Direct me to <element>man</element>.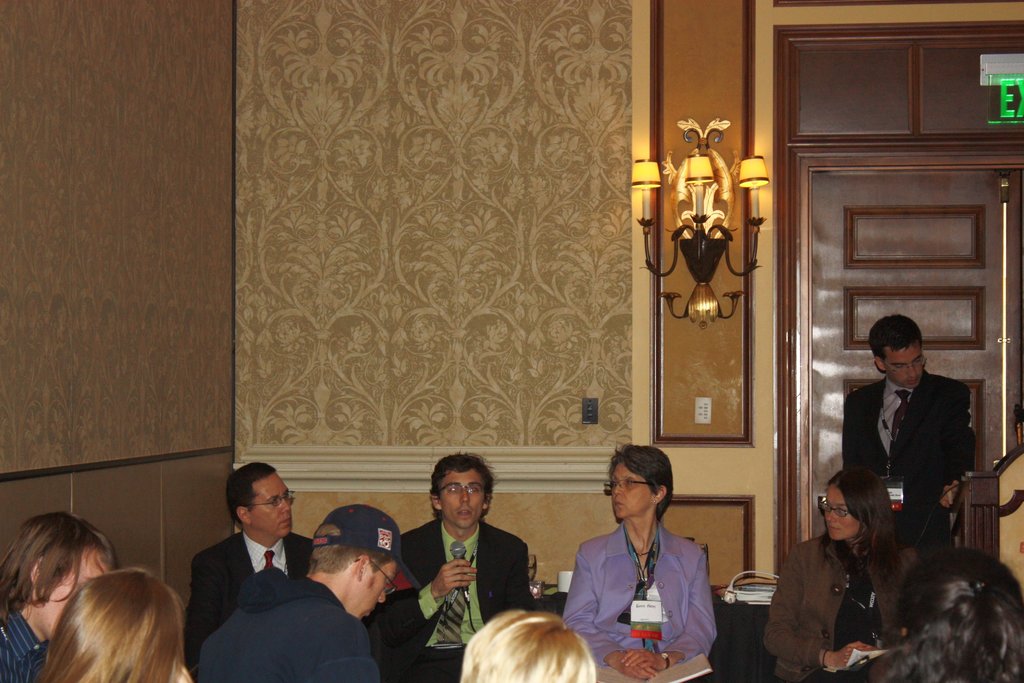
Direction: [364,452,532,677].
